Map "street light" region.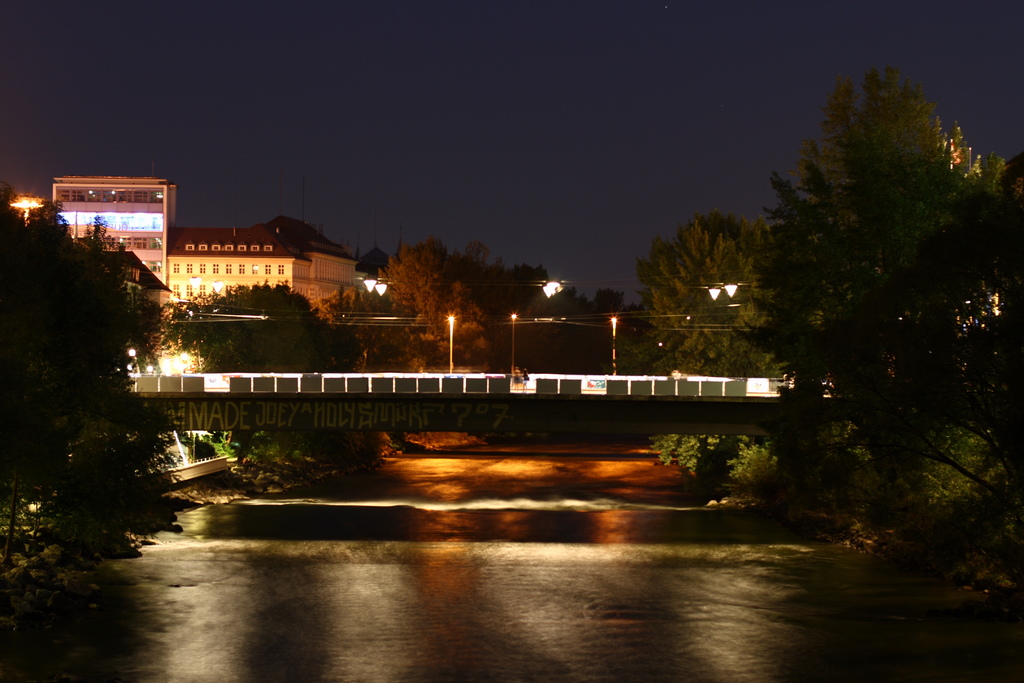
Mapped to (x1=442, y1=308, x2=454, y2=368).
